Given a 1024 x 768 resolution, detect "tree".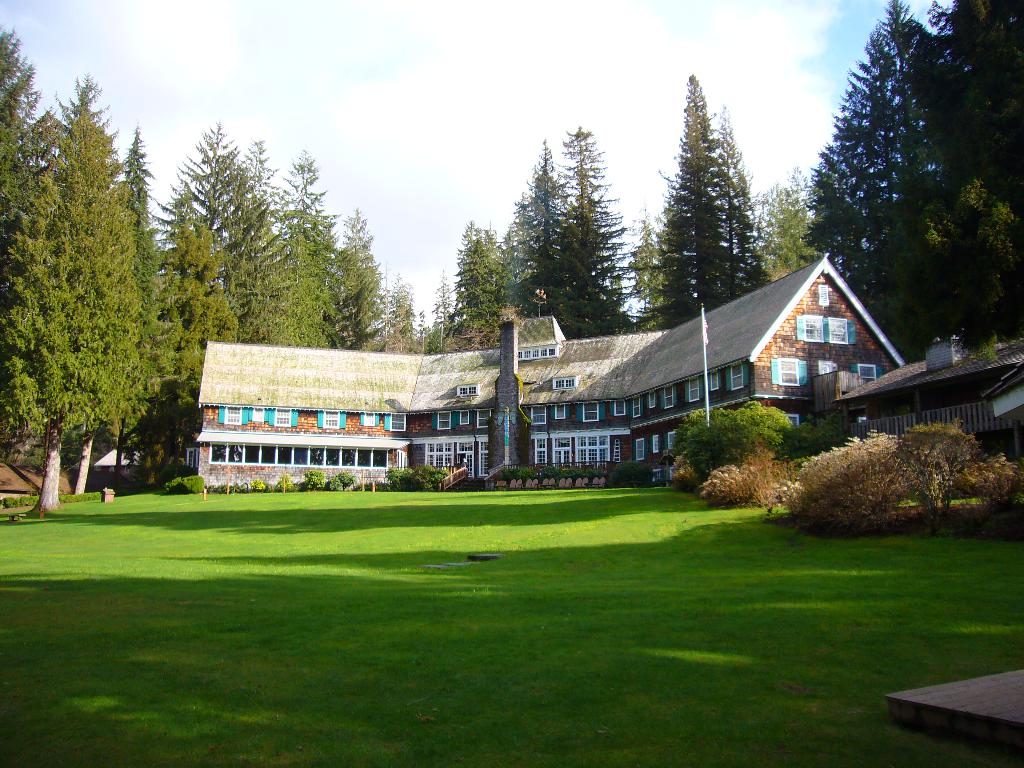
x1=701, y1=102, x2=775, y2=303.
